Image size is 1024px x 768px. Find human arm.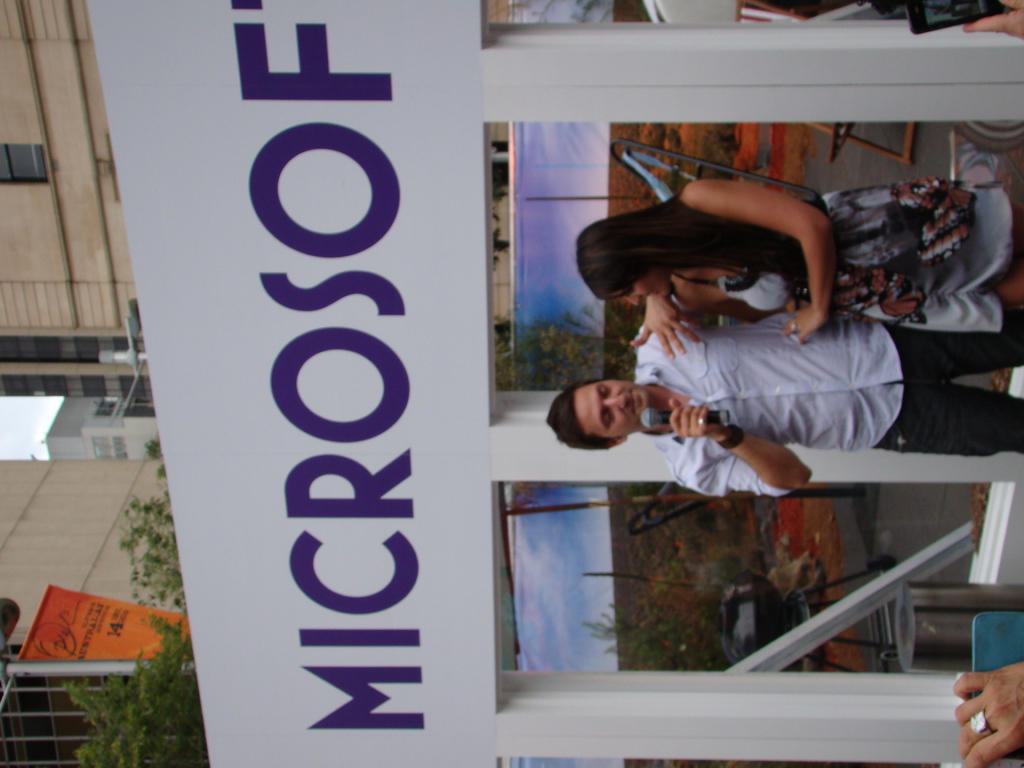
{"x1": 682, "y1": 176, "x2": 833, "y2": 348}.
